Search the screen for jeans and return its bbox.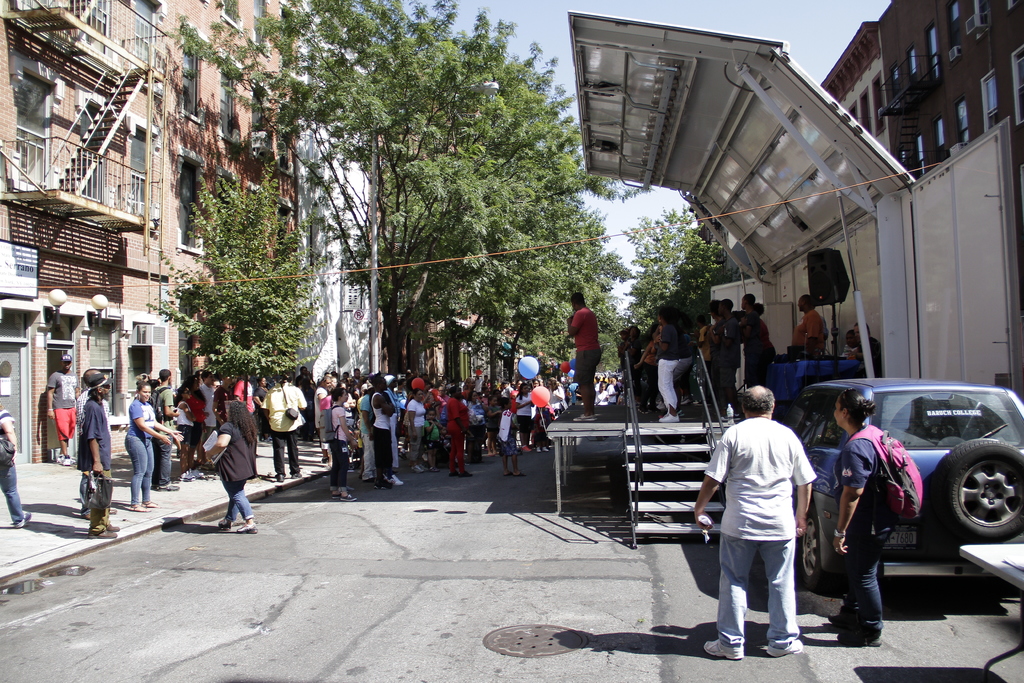
Found: x1=216 y1=476 x2=256 y2=525.
